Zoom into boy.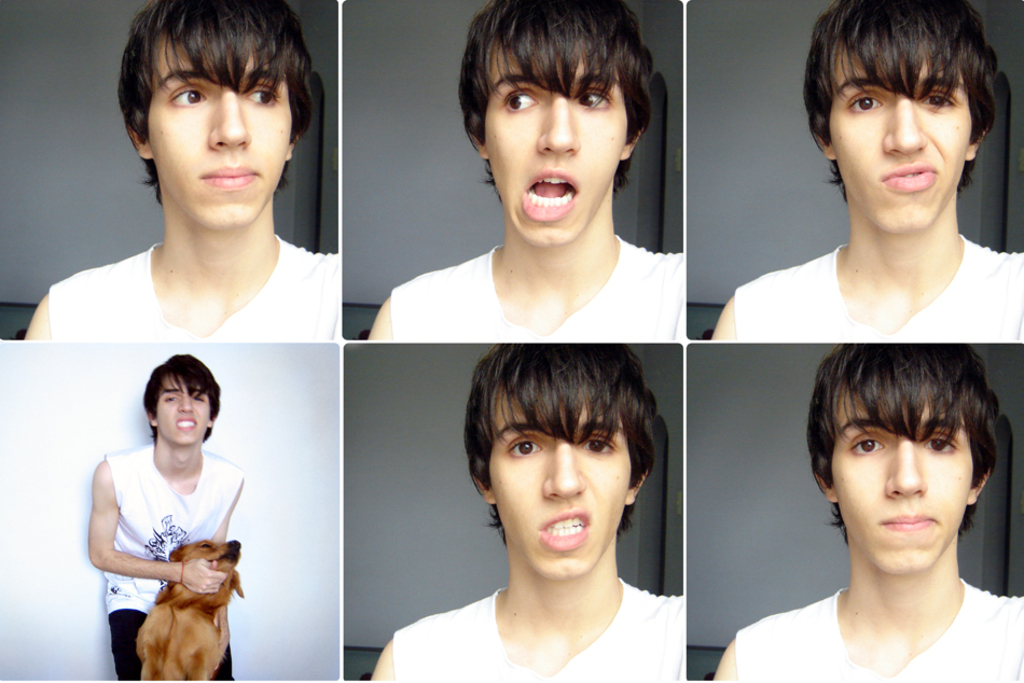
Zoom target: 24 1 338 339.
